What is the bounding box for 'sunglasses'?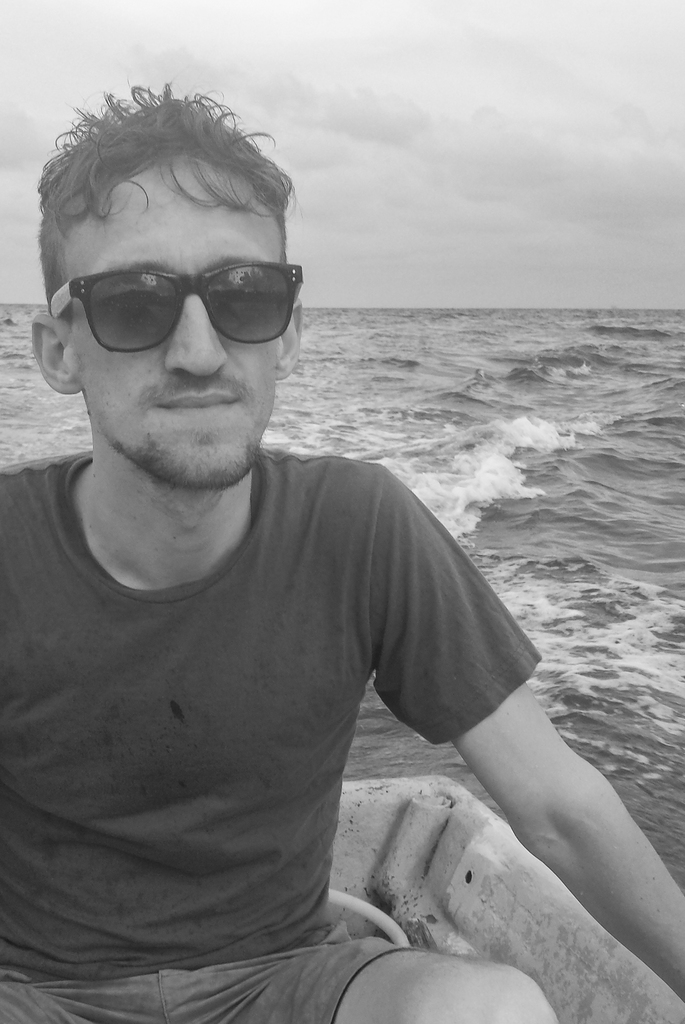
pyautogui.locateOnScreen(45, 265, 303, 356).
